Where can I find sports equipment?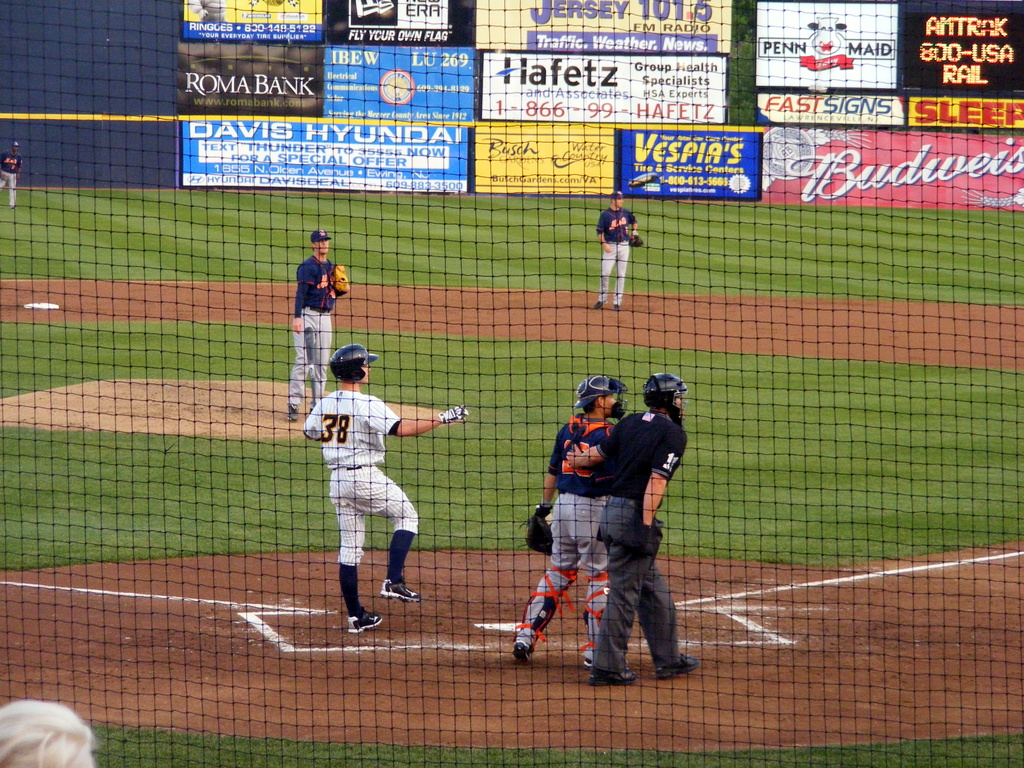
You can find it at 586 663 637 689.
